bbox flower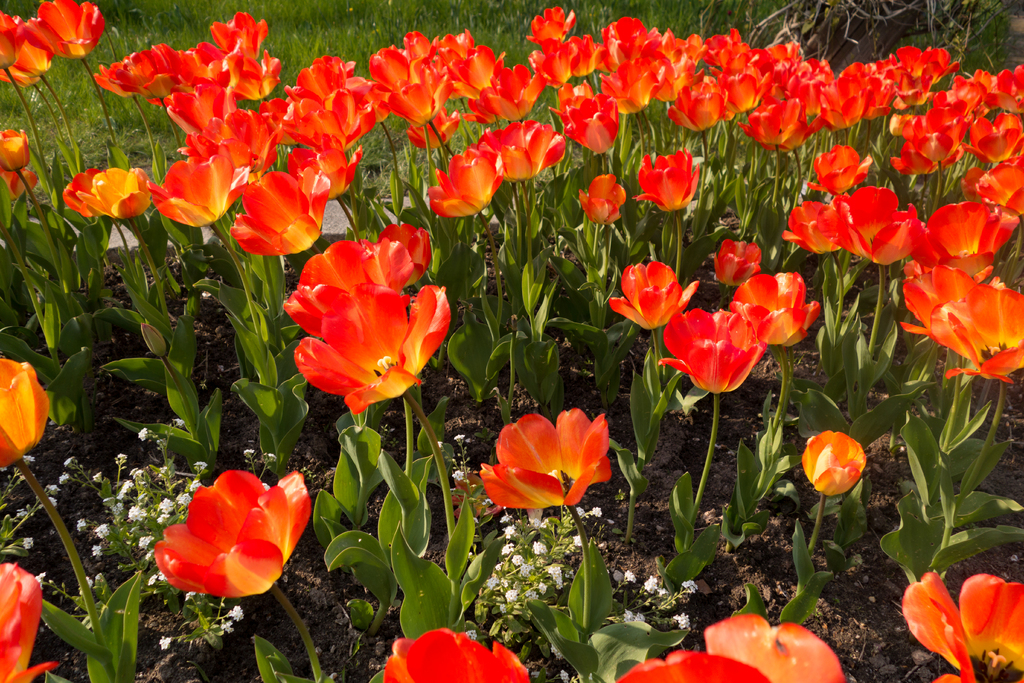
737:95:827:156
